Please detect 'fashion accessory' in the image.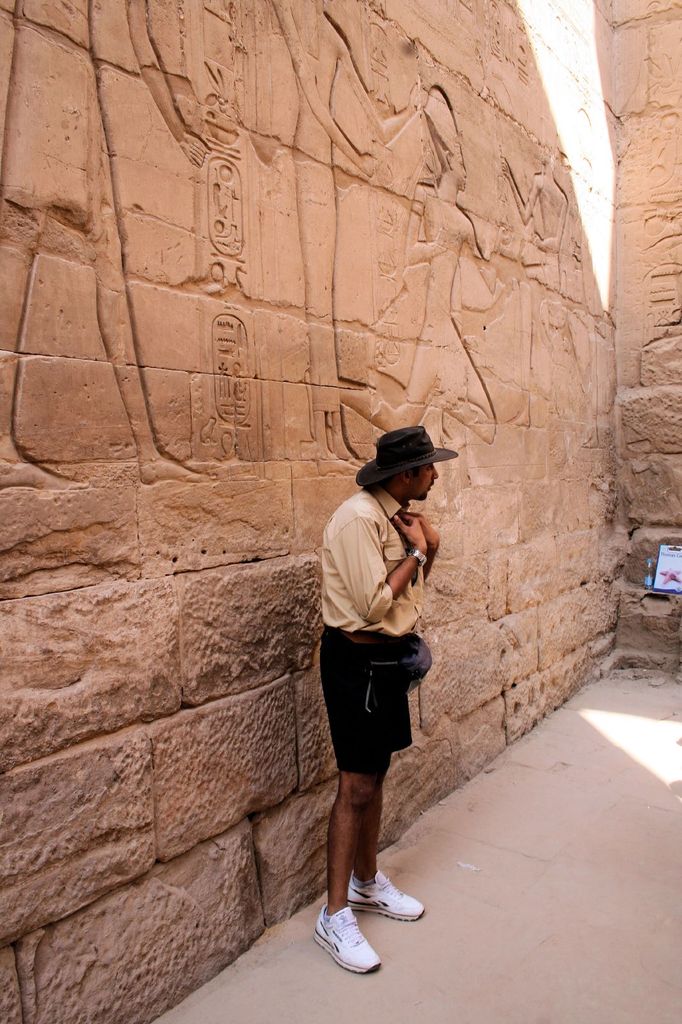
bbox=[356, 422, 464, 487].
